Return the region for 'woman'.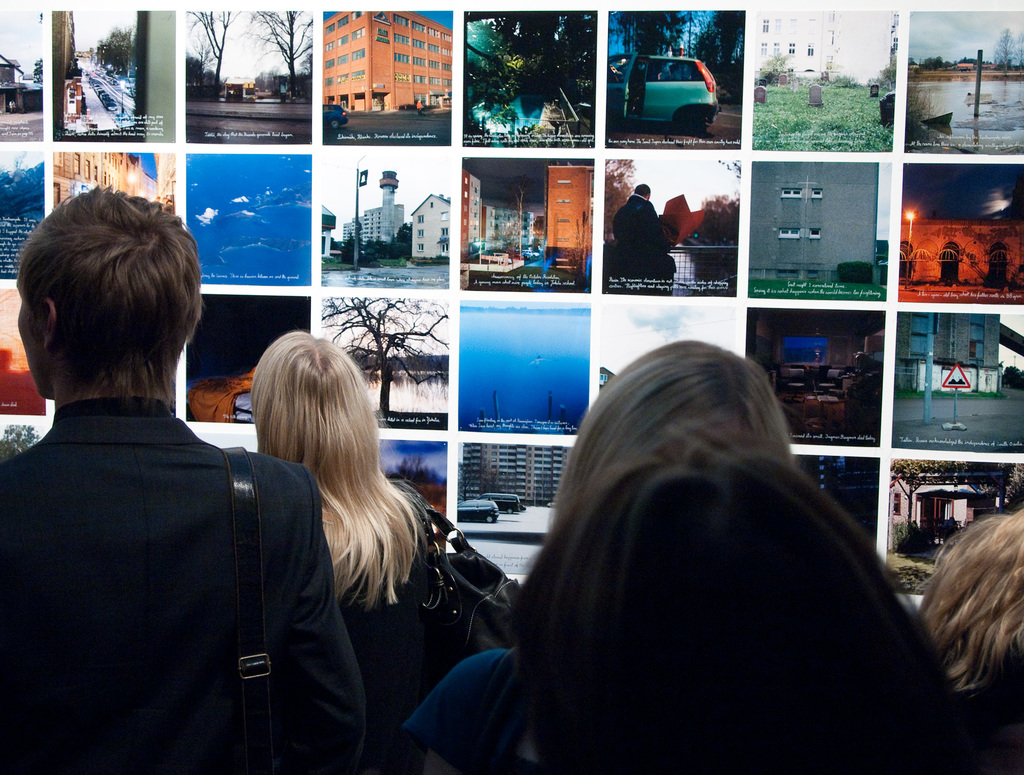
BBox(921, 498, 1023, 774).
